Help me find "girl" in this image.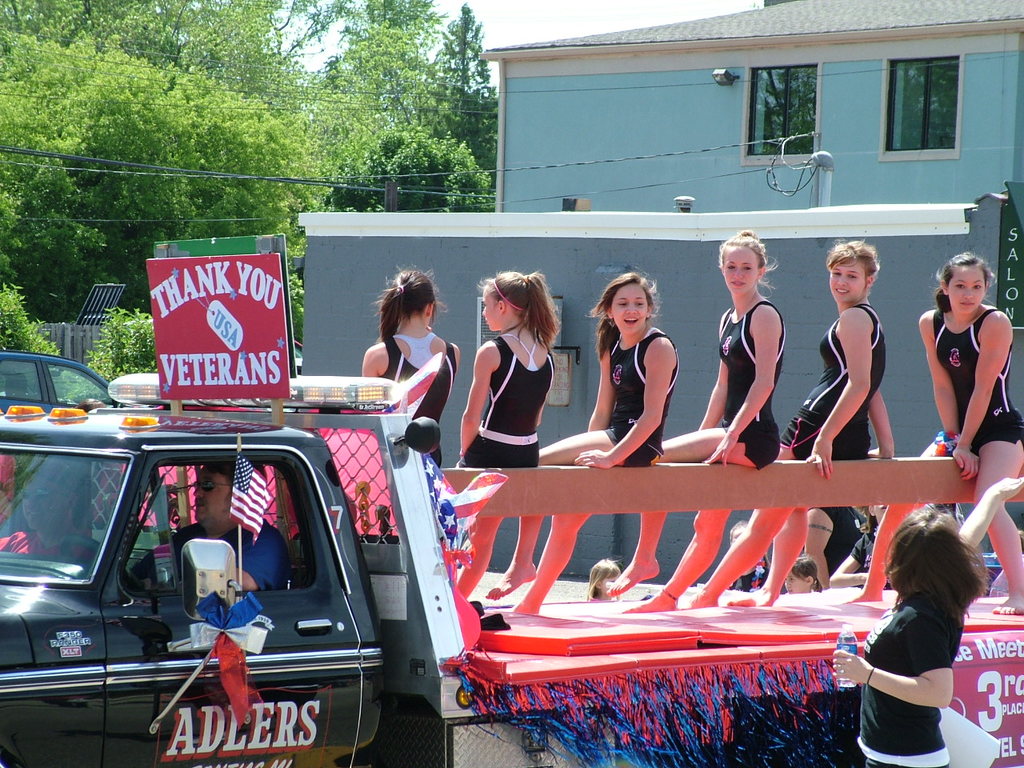
Found it: <region>679, 239, 895, 611</region>.
